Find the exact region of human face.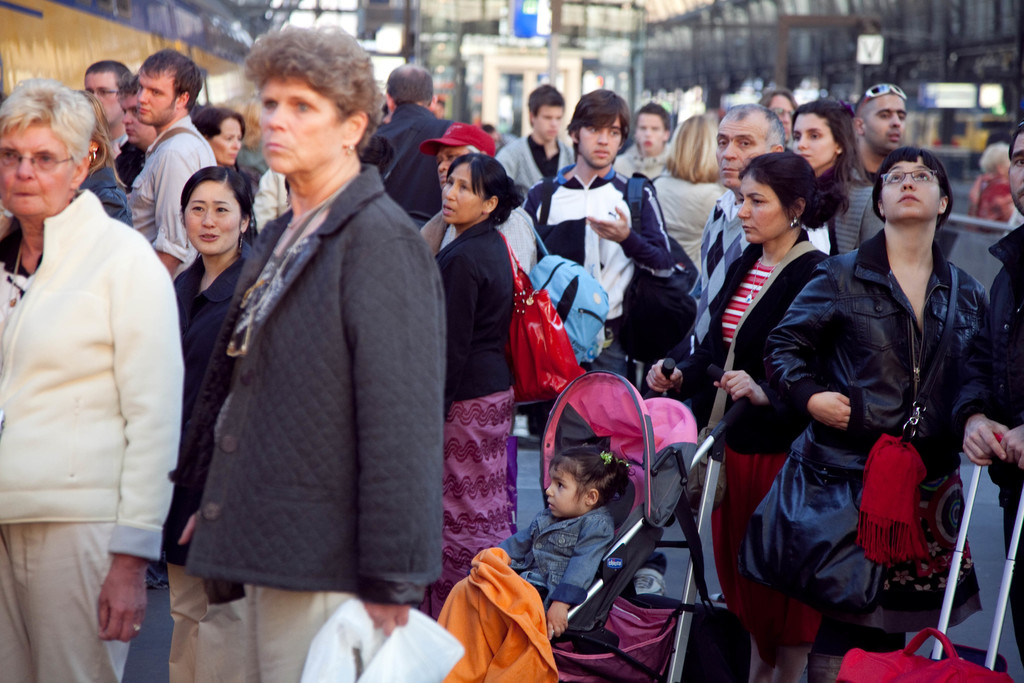
Exact region: <region>118, 92, 152, 145</region>.
